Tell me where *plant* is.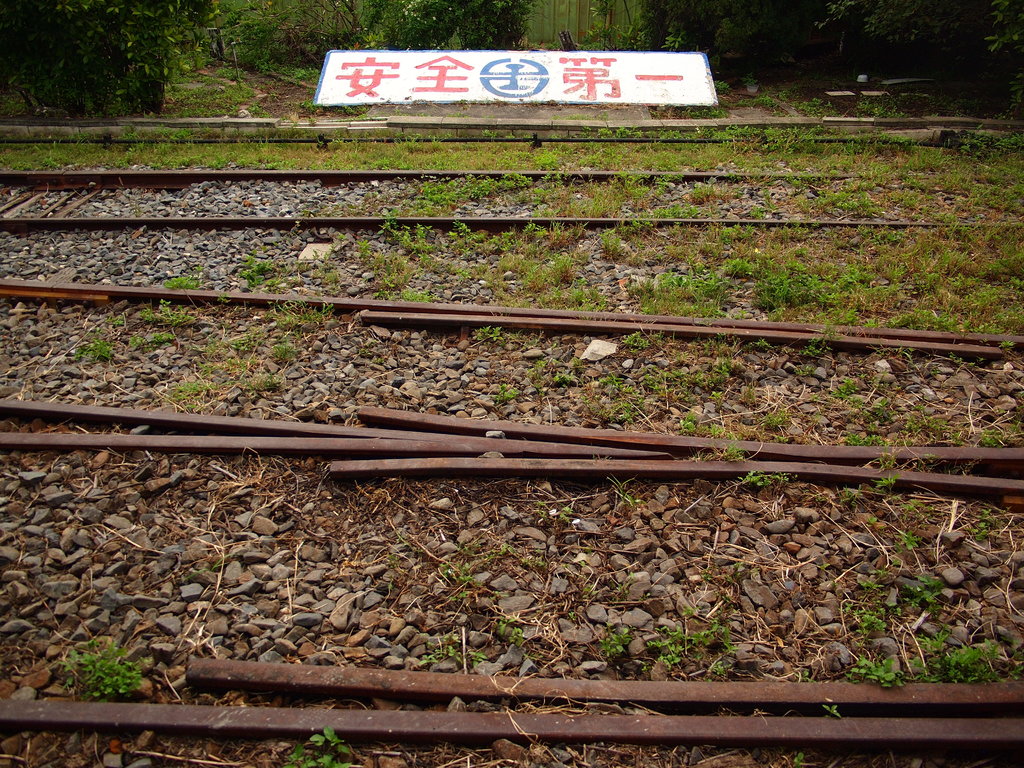
*plant* is at left=623, top=326, right=653, bottom=350.
